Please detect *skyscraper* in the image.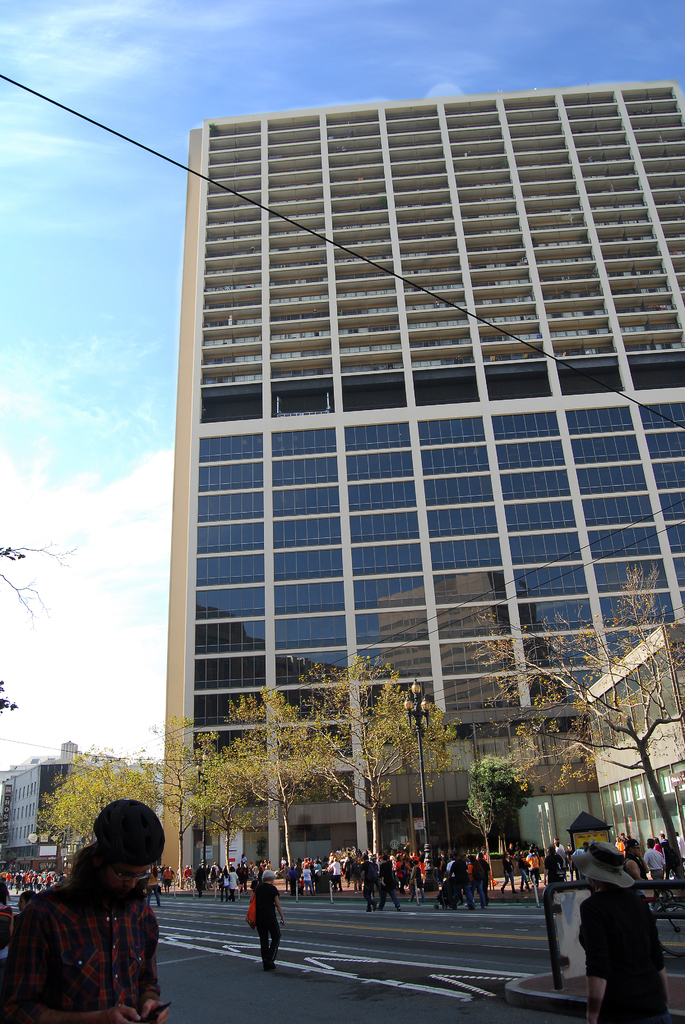
rect(584, 614, 684, 860).
